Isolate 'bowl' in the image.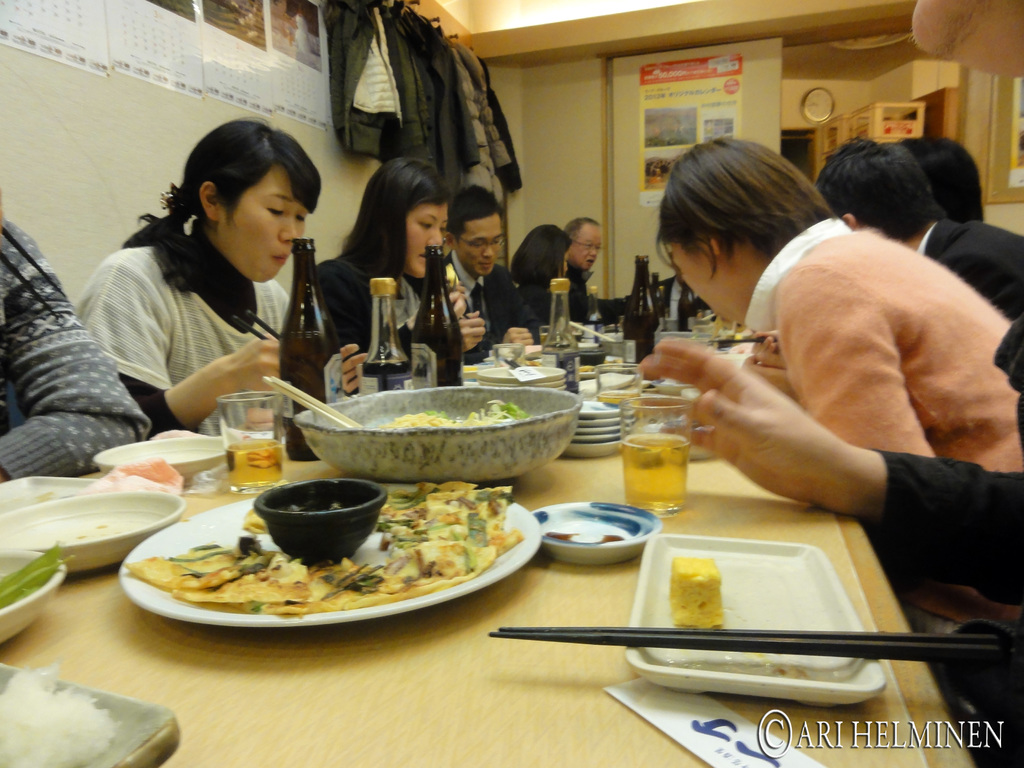
Isolated region: detection(577, 426, 621, 432).
